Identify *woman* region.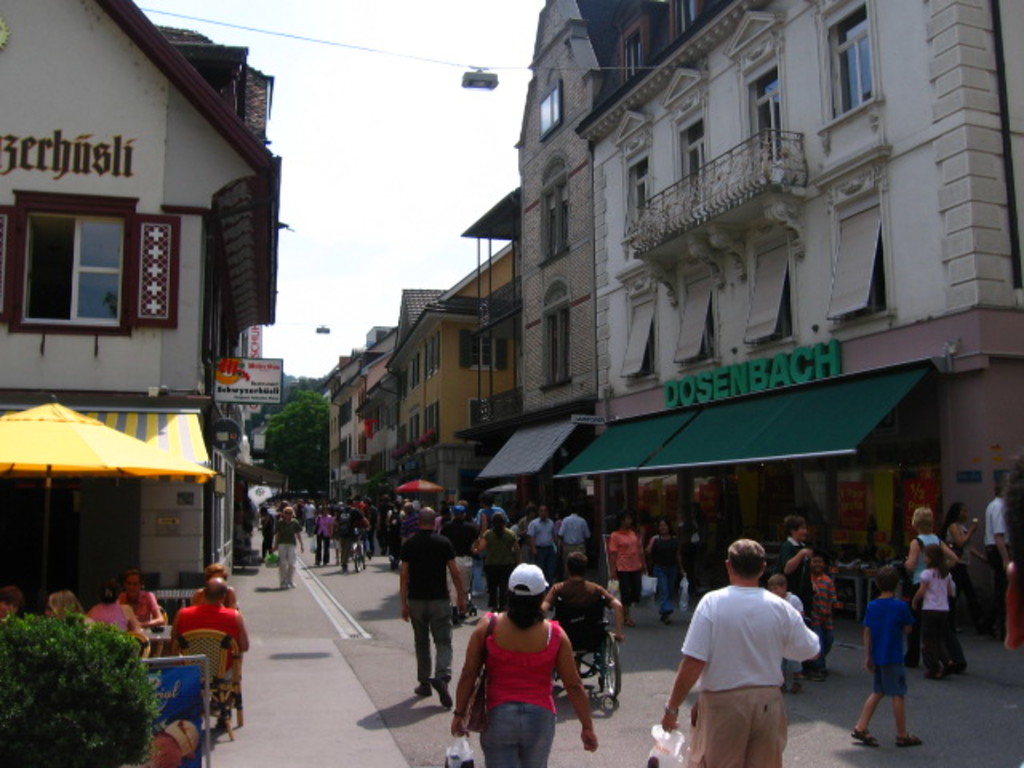
Region: box=[947, 504, 987, 632].
